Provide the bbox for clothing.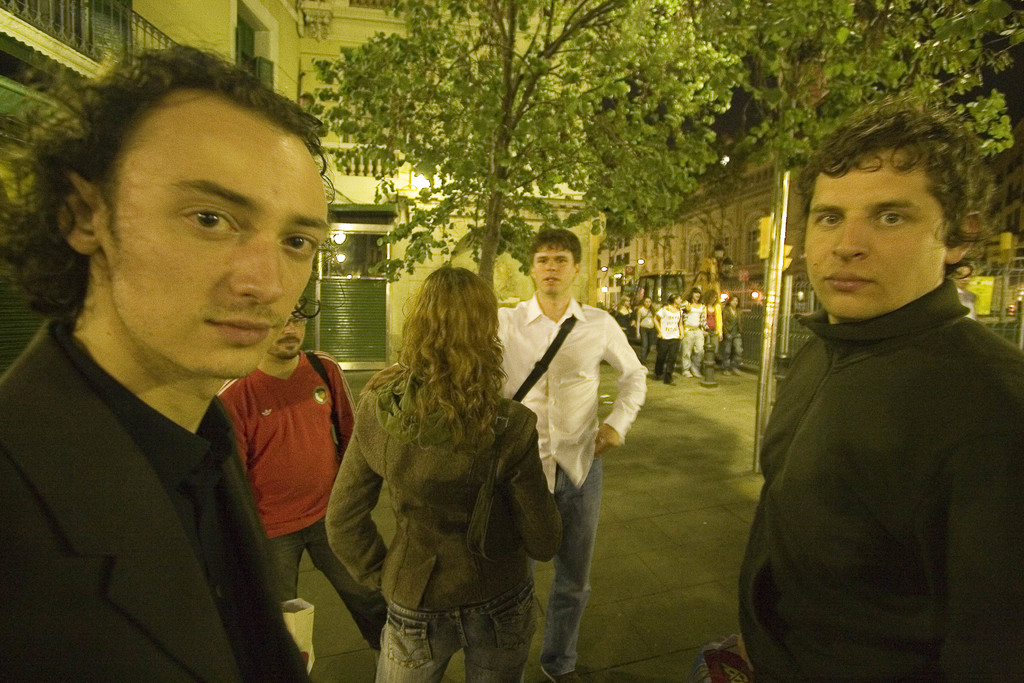
0,313,315,682.
